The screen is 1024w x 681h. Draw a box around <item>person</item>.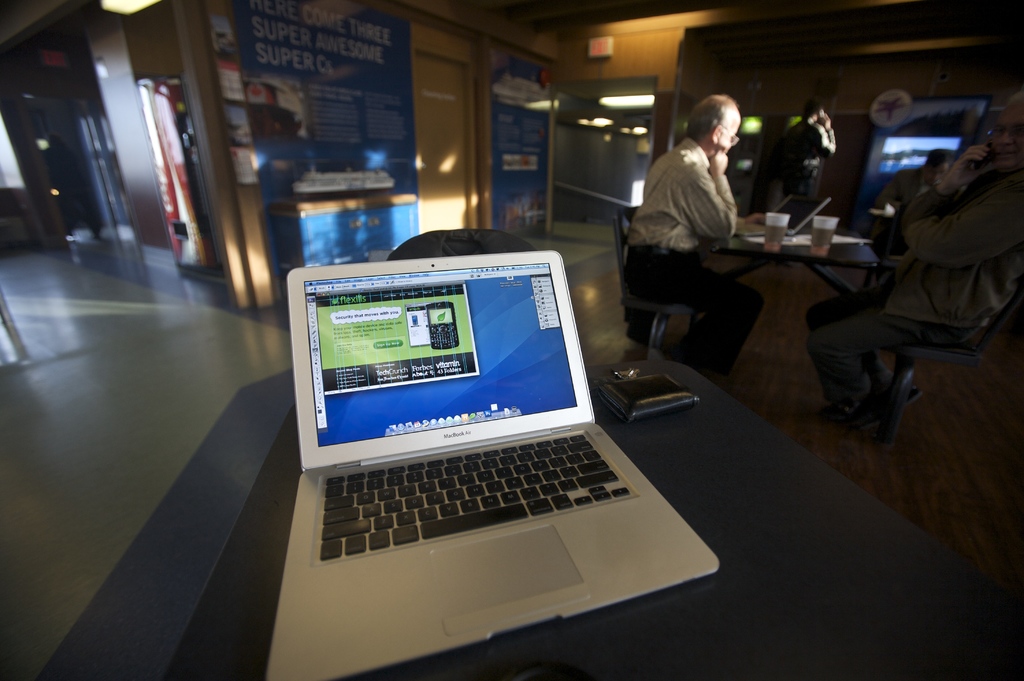
region(777, 90, 833, 213).
